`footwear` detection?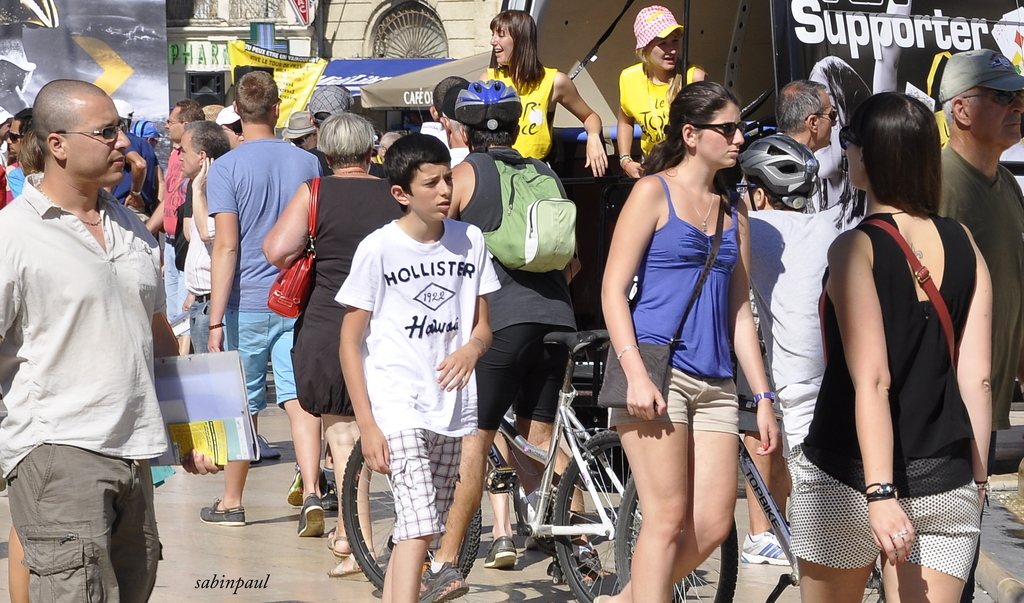
[x1=414, y1=564, x2=468, y2=602]
